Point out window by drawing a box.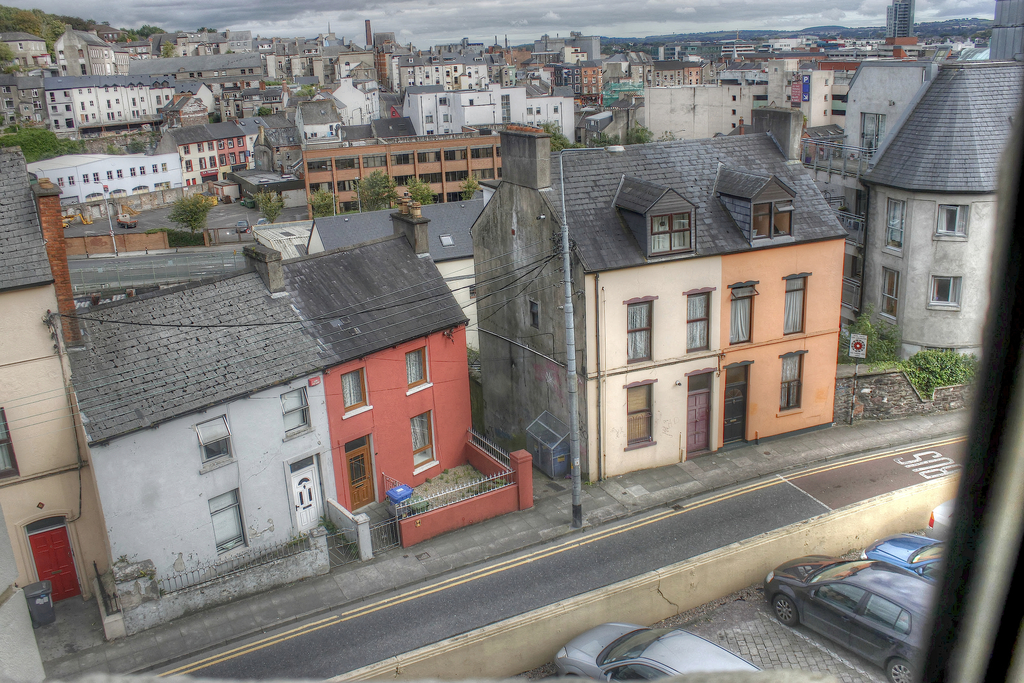
730 95 738 103.
